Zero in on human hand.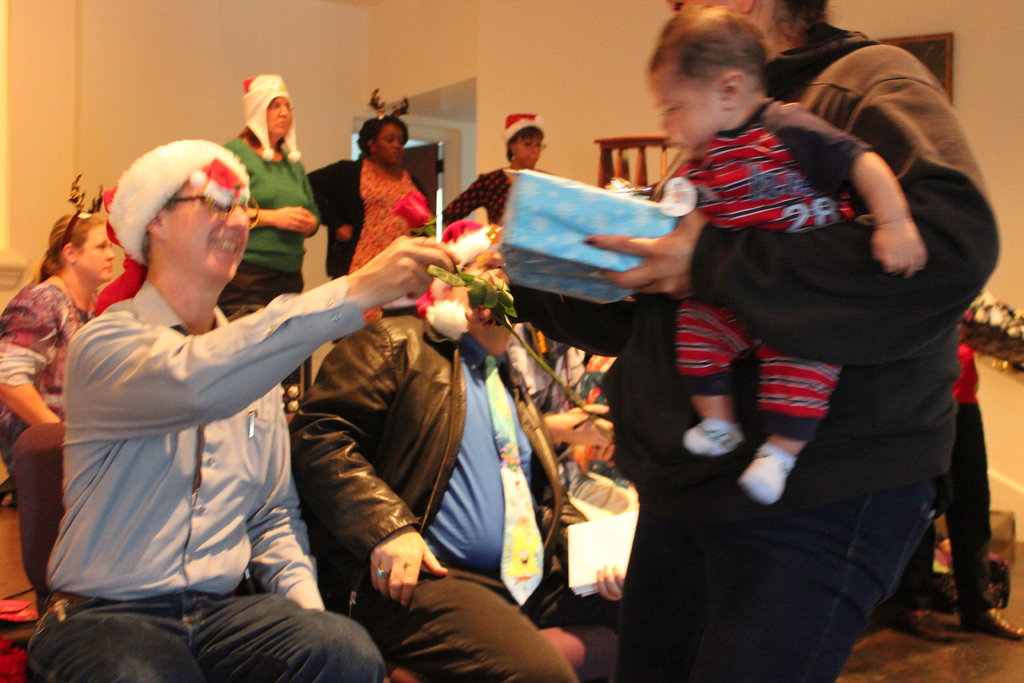
Zeroed in: (627, 214, 713, 295).
